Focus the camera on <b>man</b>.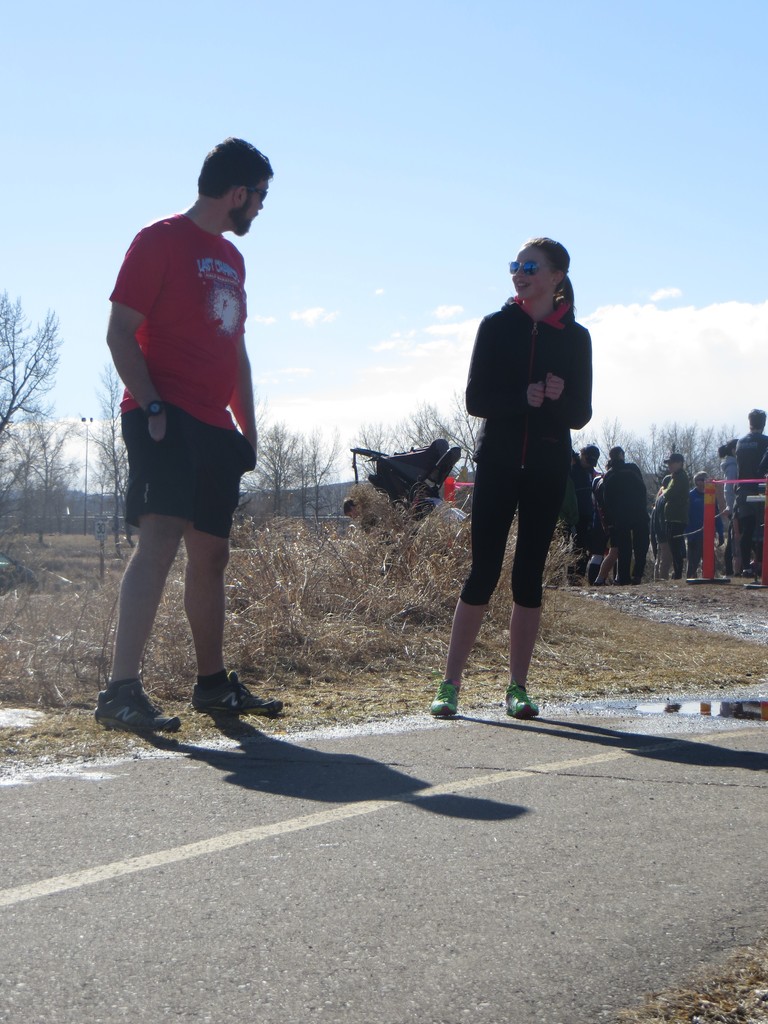
Focus region: <region>735, 402, 767, 584</region>.
